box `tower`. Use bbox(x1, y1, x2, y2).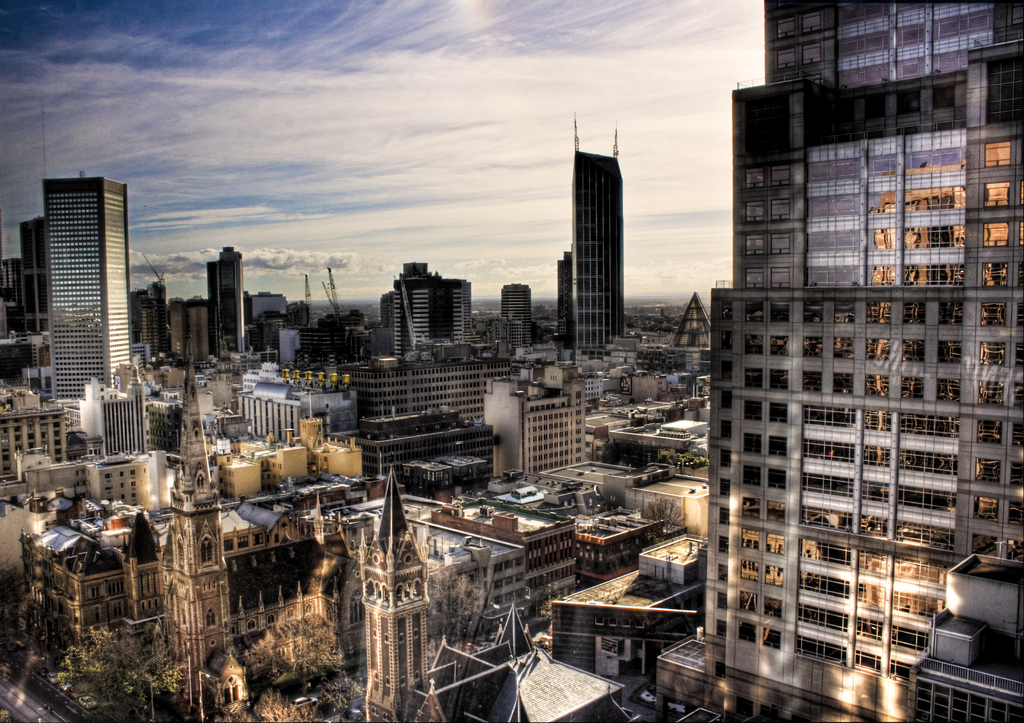
bbox(145, 372, 244, 722).
